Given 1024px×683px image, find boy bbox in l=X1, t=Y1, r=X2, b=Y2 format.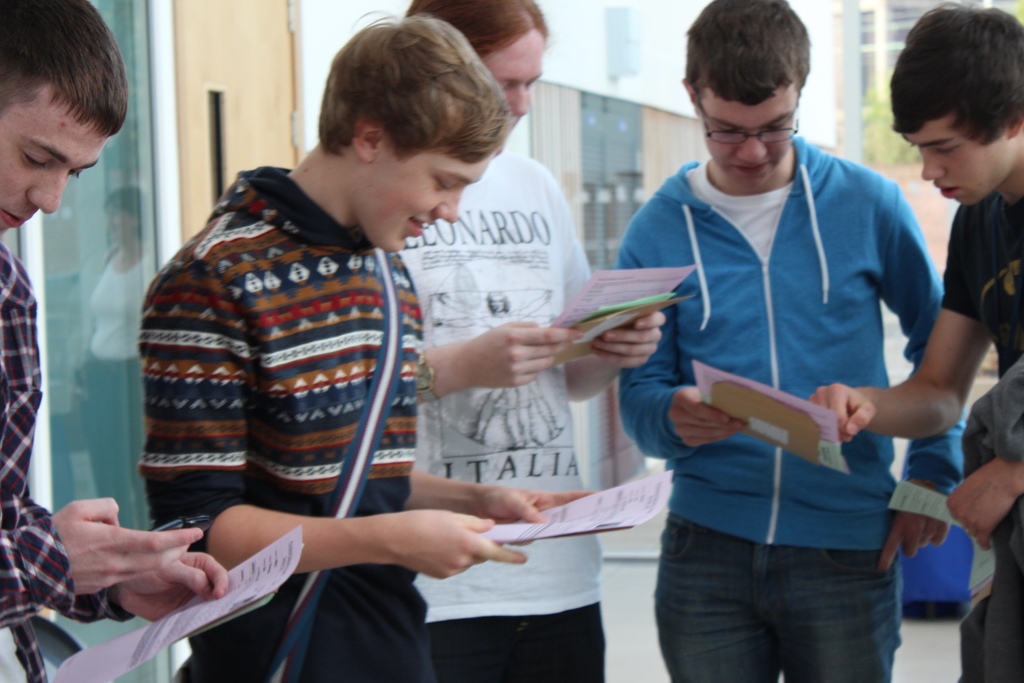
l=811, t=4, r=1023, b=682.
